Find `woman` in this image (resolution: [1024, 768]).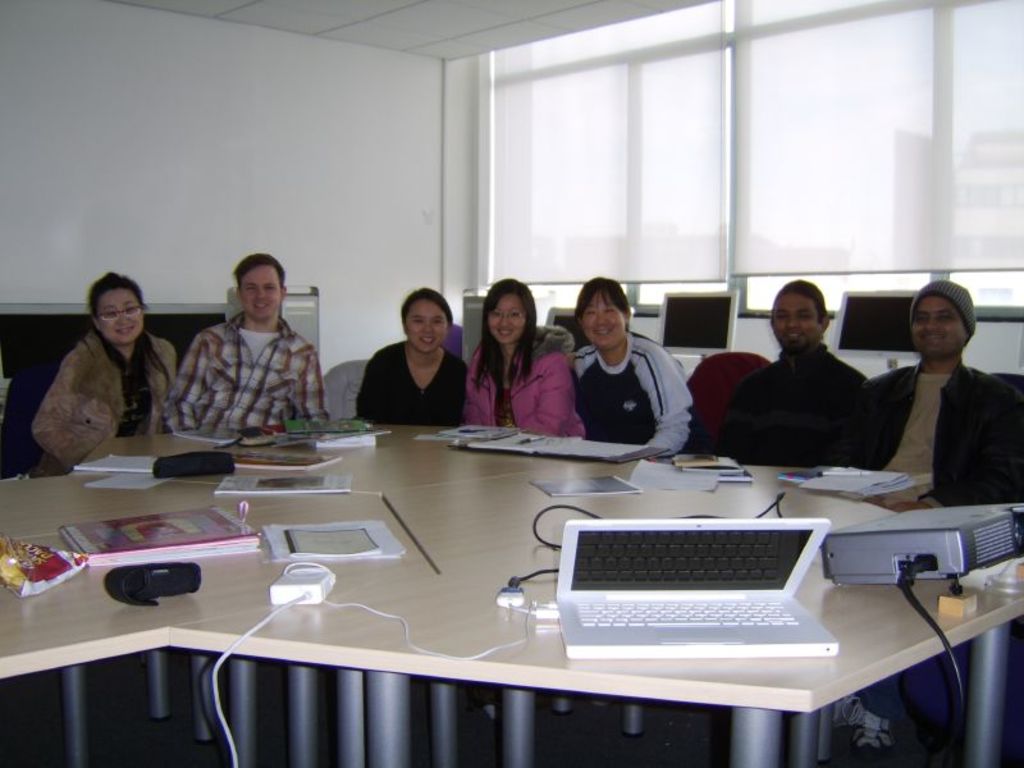
locate(29, 268, 177, 480).
